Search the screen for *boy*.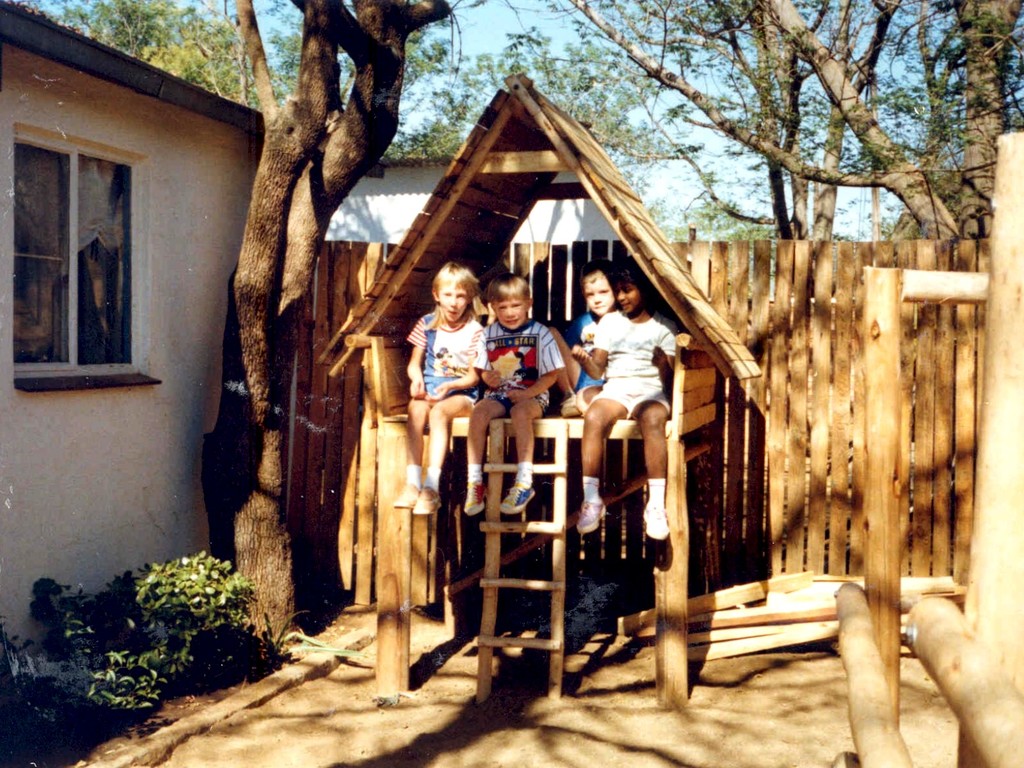
Found at (546, 253, 627, 415).
